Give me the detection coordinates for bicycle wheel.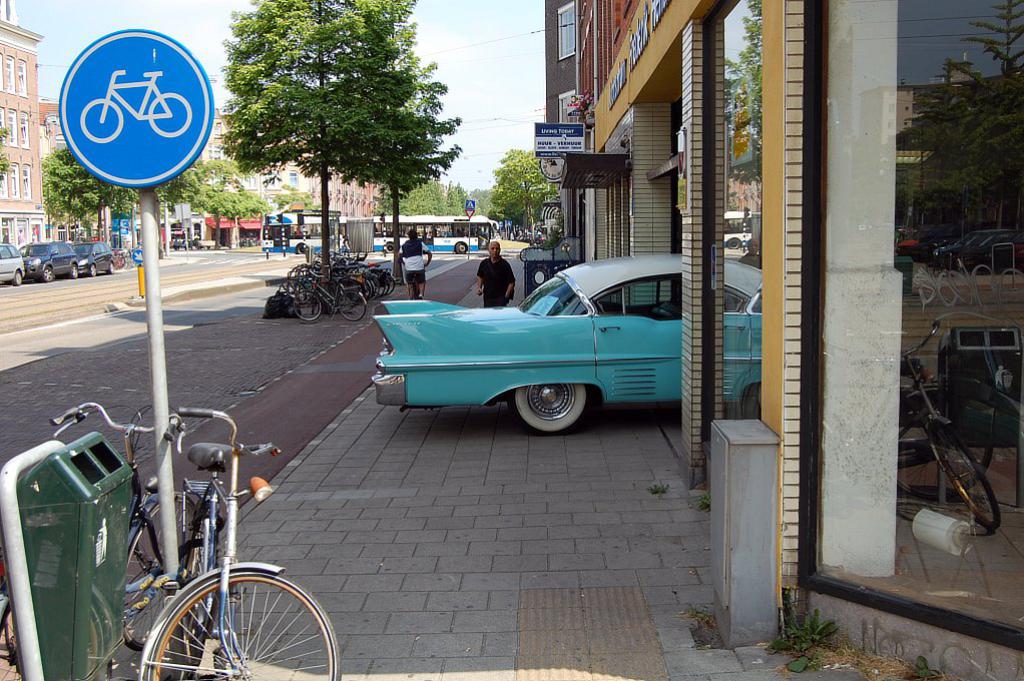
bbox(123, 493, 191, 658).
